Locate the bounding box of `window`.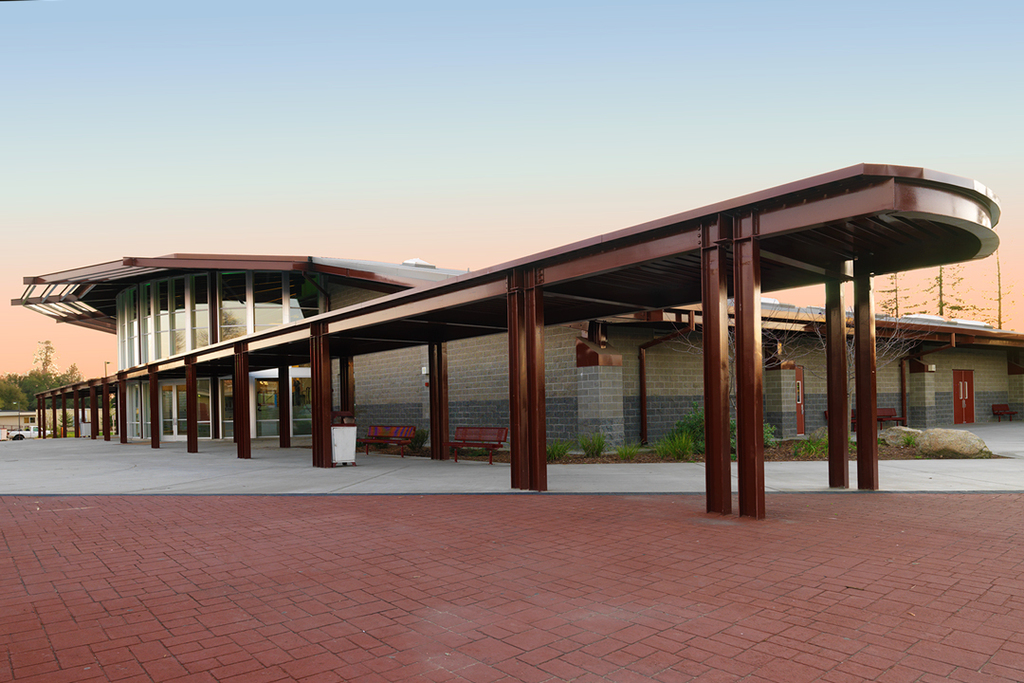
Bounding box: Rect(187, 277, 220, 352).
